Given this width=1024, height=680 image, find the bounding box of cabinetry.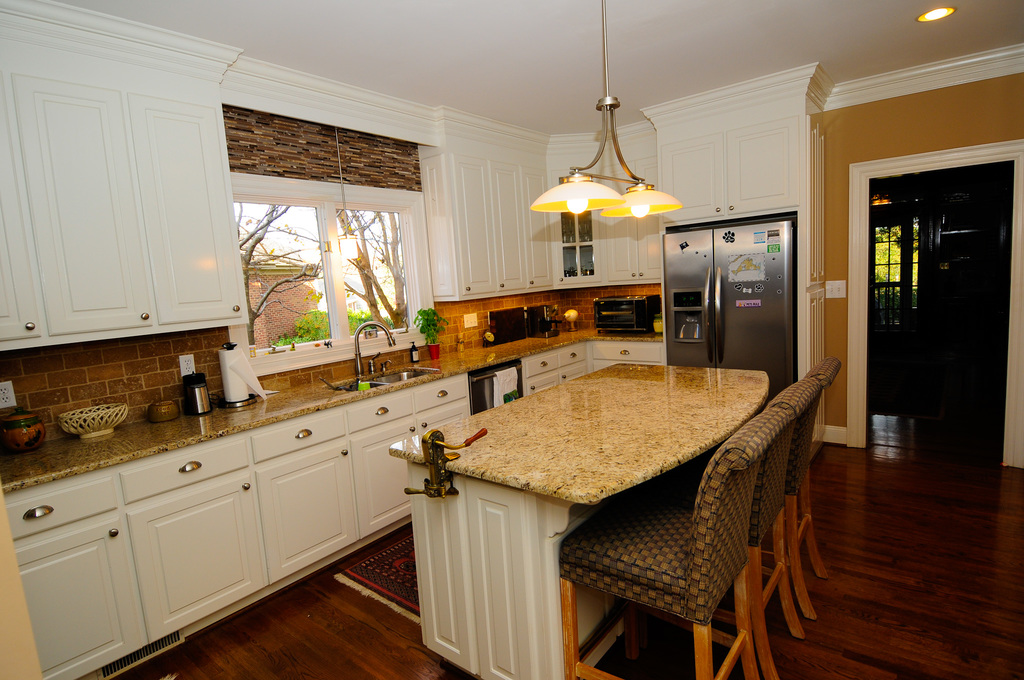
428,135,673,305.
